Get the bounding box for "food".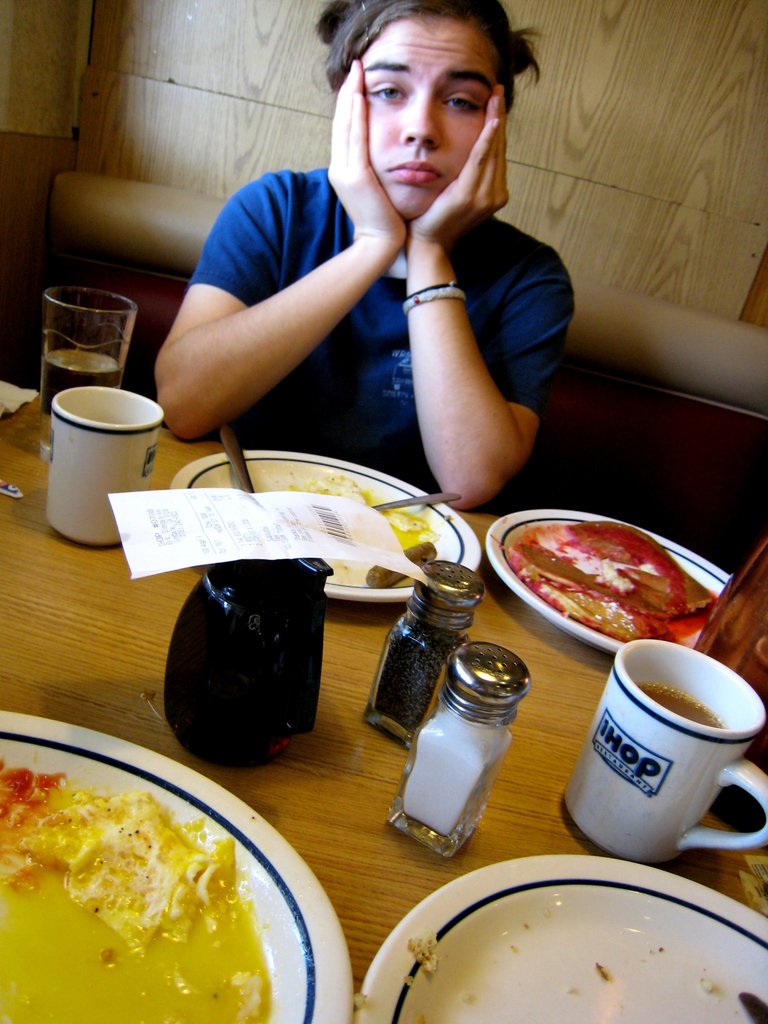
[x1=6, y1=737, x2=316, y2=1011].
